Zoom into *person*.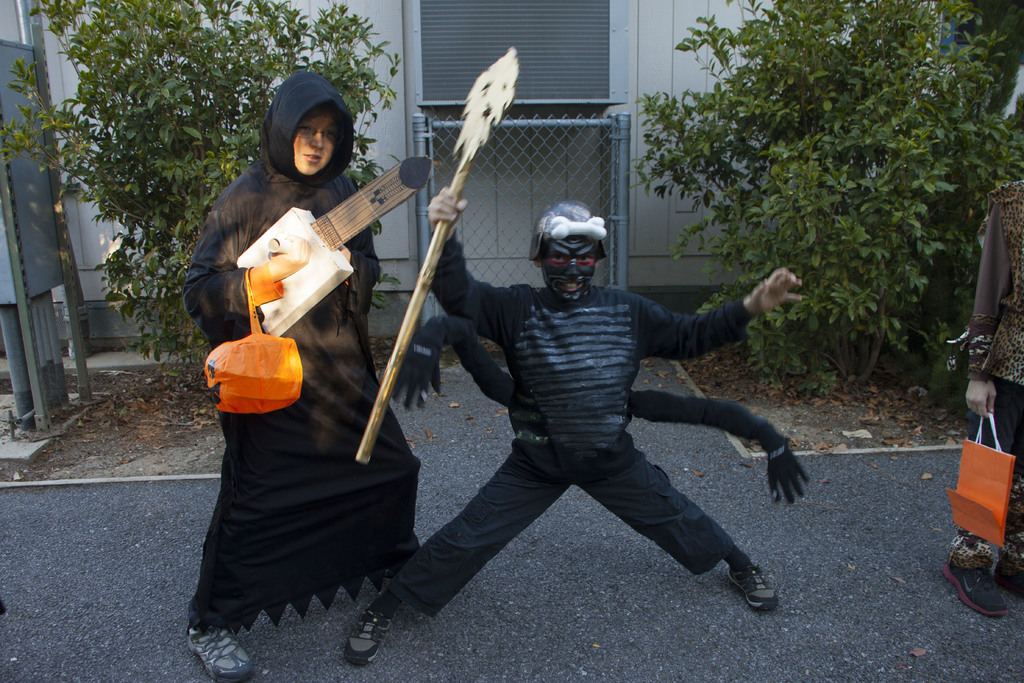
Zoom target: <bbox>410, 177, 790, 639</bbox>.
